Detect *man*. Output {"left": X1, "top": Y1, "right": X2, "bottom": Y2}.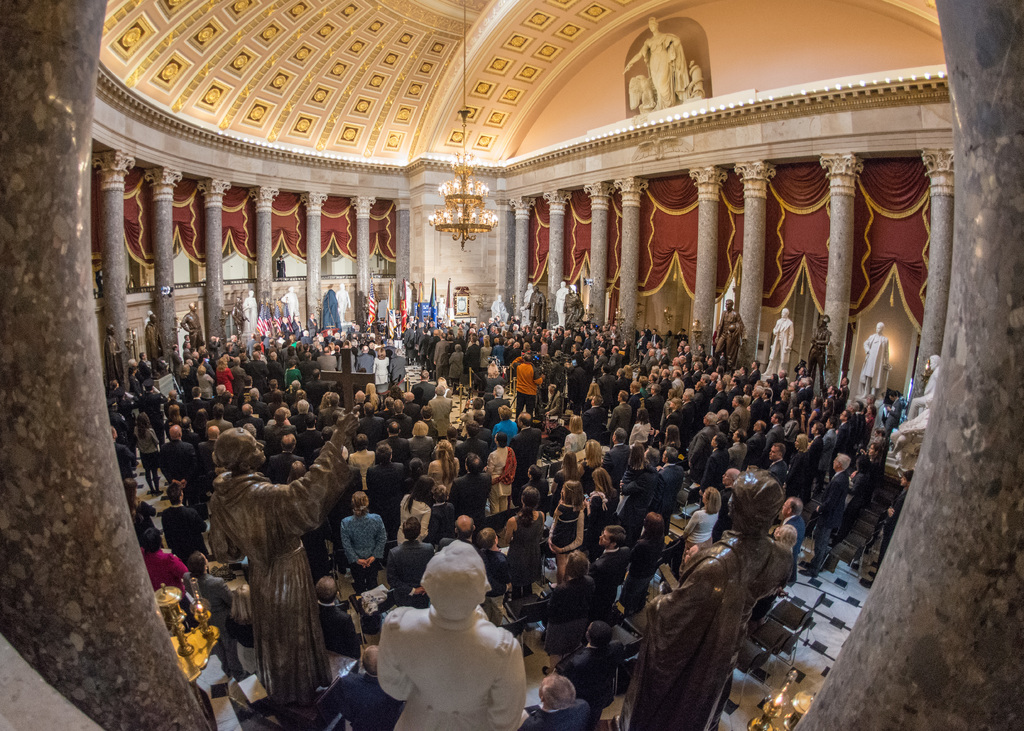
{"left": 107, "top": 397, "right": 122, "bottom": 421}.
